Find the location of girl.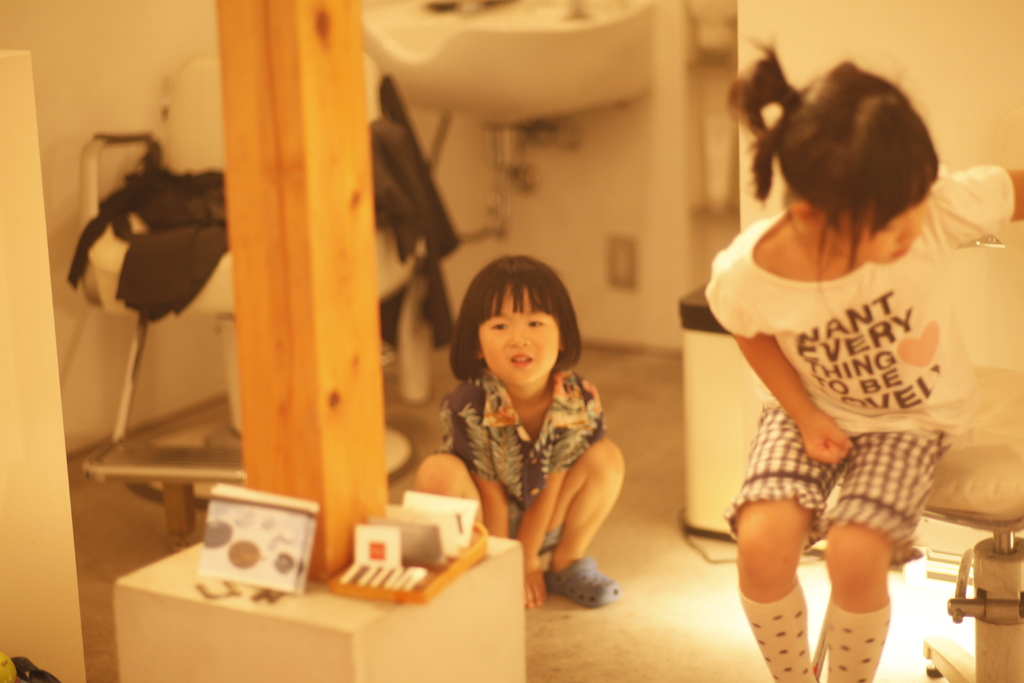
Location: bbox=[699, 28, 1023, 682].
